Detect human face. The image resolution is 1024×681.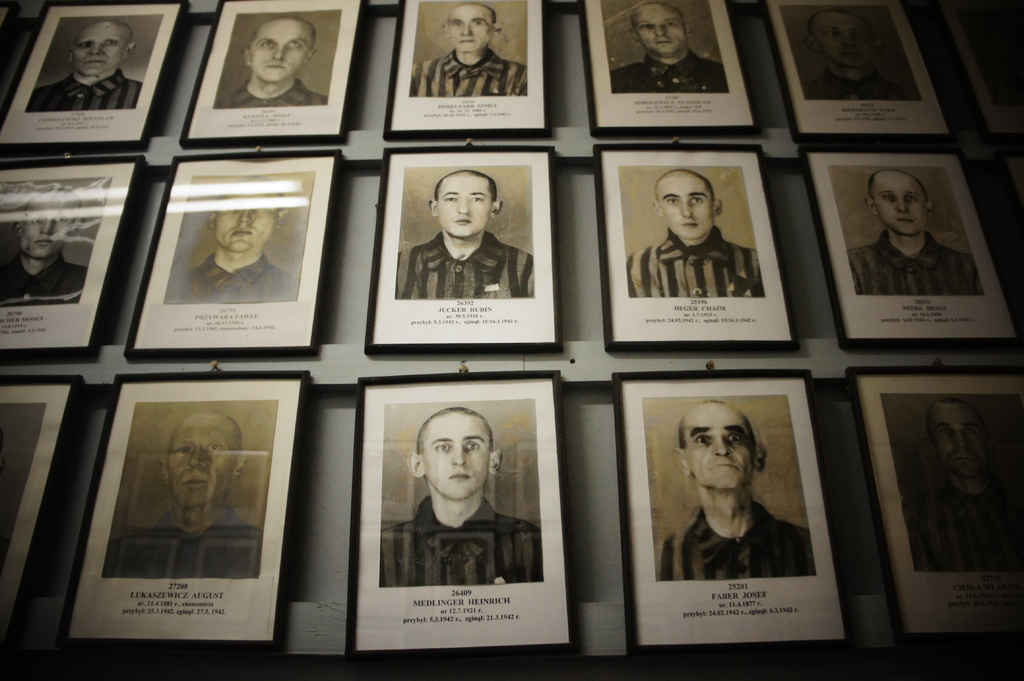
(left=449, top=6, right=492, bottom=53).
